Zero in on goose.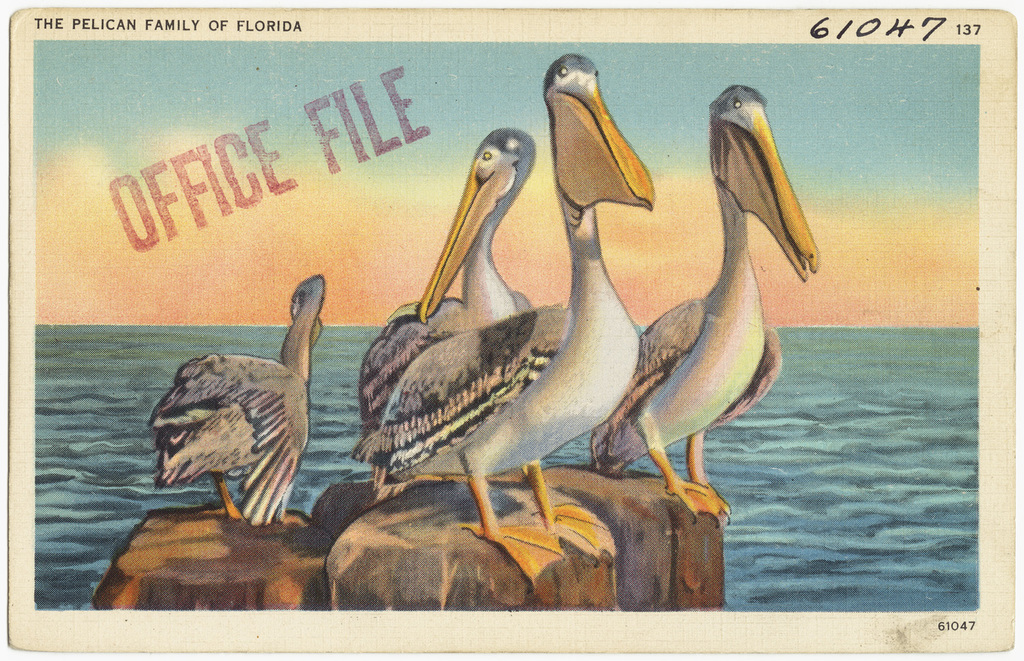
Zeroed in: select_region(354, 57, 616, 577).
